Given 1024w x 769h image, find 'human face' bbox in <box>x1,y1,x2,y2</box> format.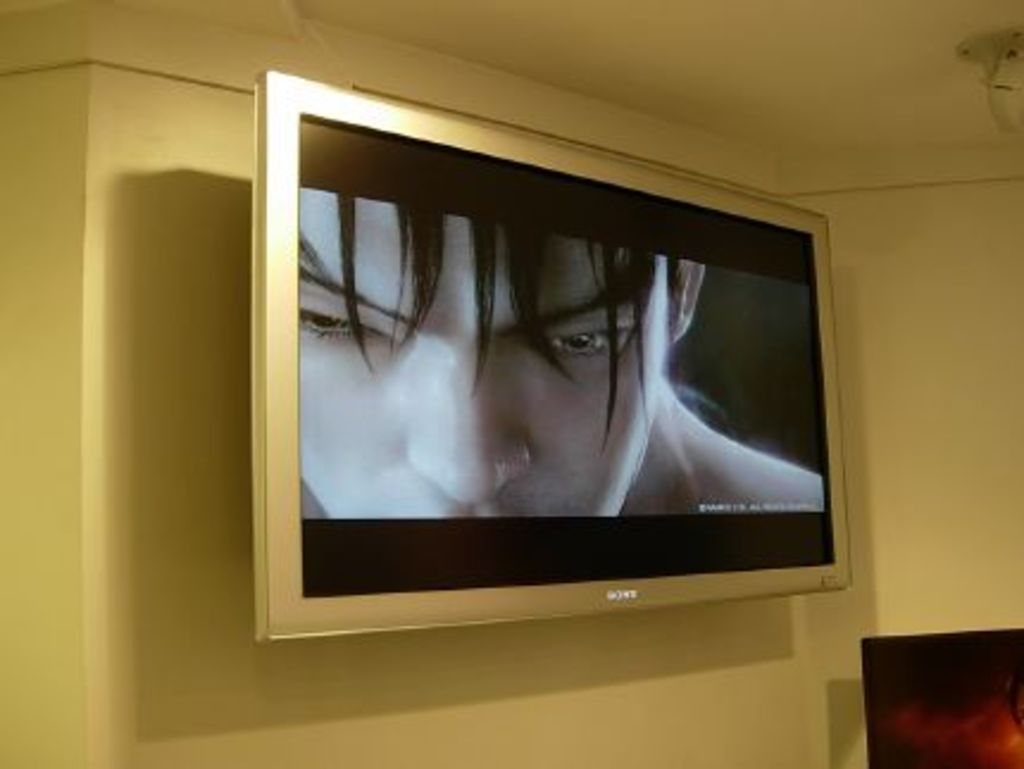
<box>291,193,676,526</box>.
